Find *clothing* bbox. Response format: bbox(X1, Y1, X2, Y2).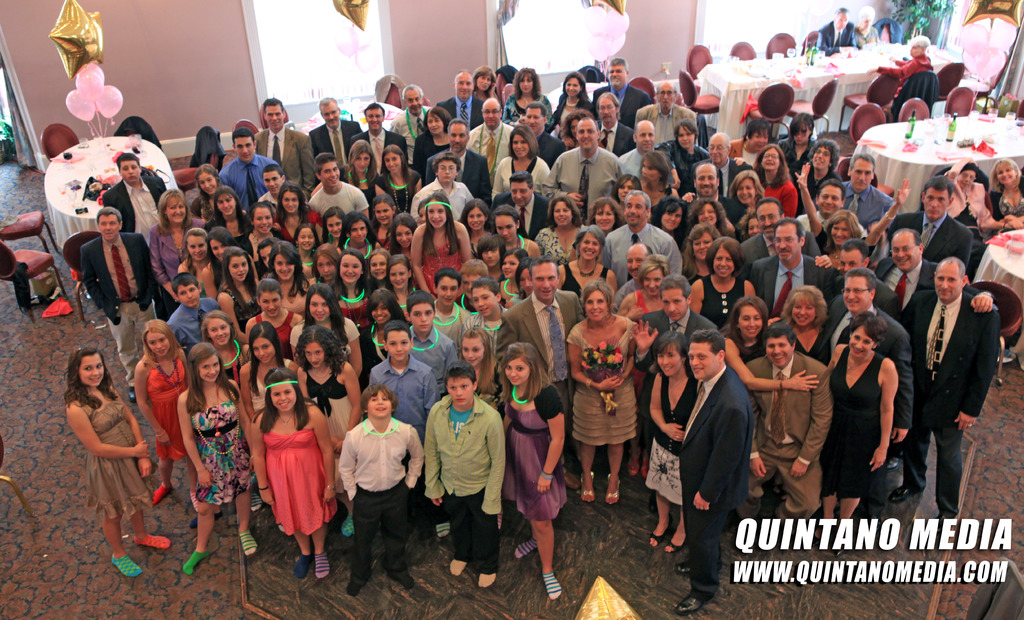
bbox(349, 165, 378, 192).
